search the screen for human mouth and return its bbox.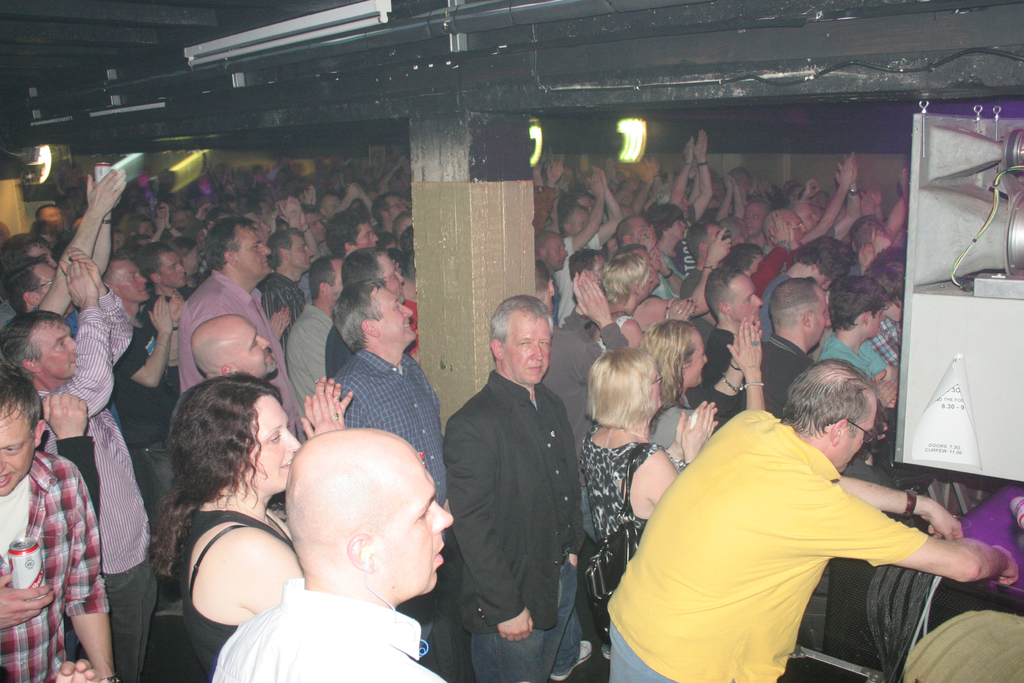
Found: left=529, top=366, right=539, bottom=370.
